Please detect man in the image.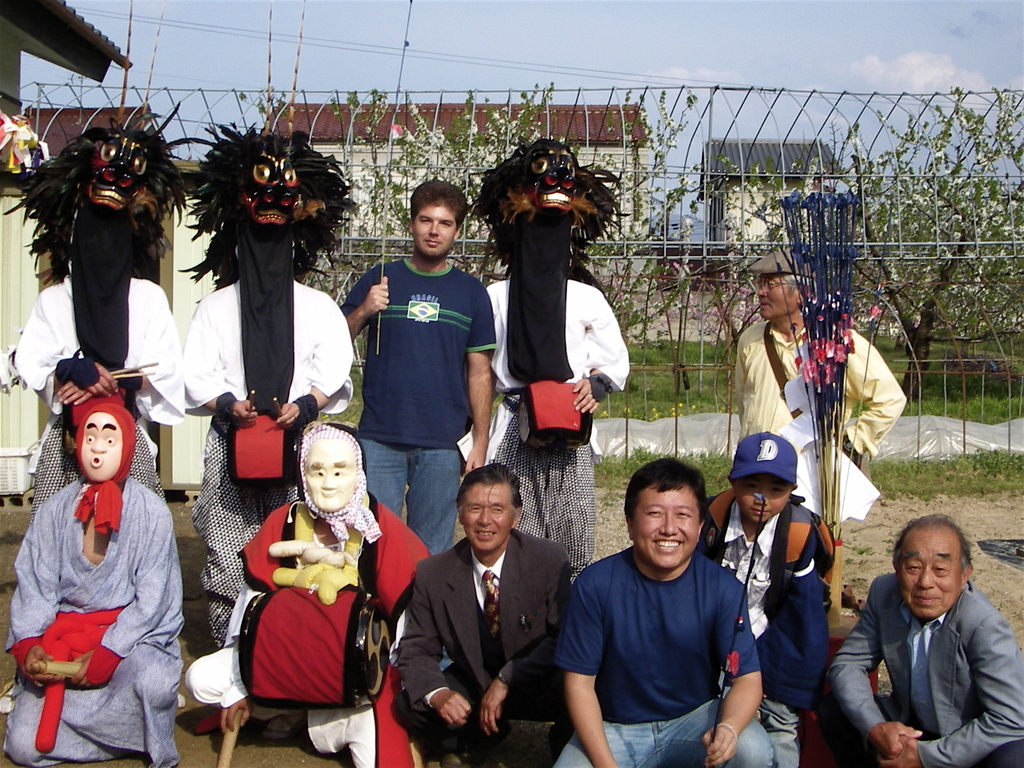
BBox(733, 248, 909, 525).
